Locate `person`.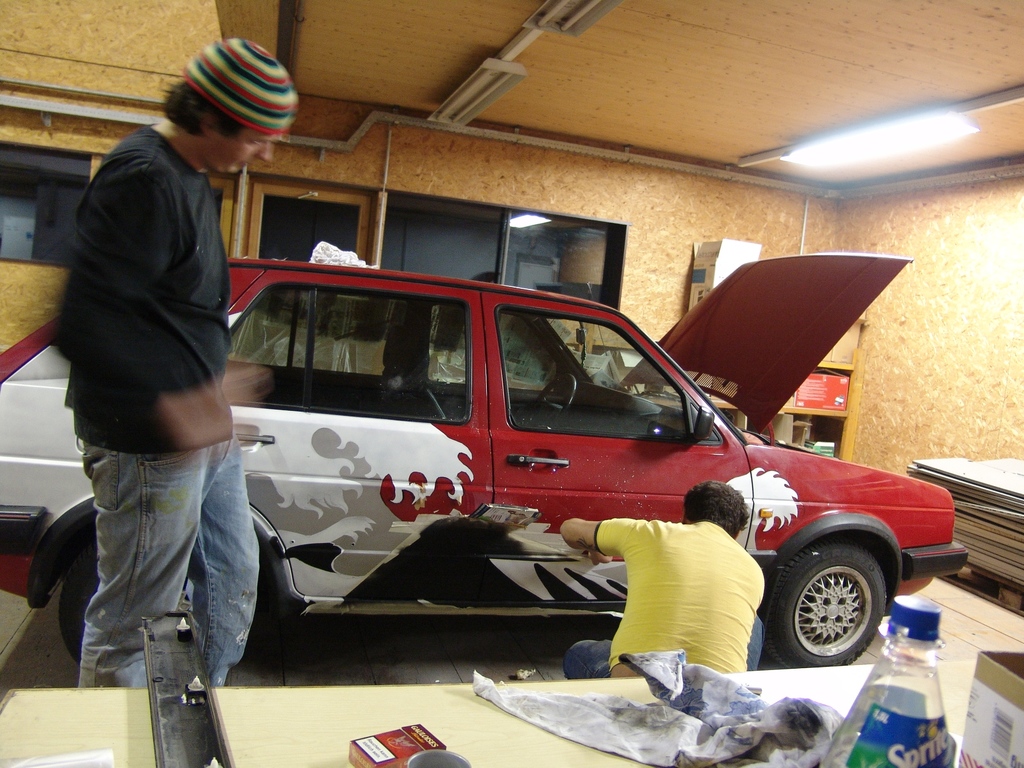
Bounding box: <bbox>566, 480, 767, 675</bbox>.
